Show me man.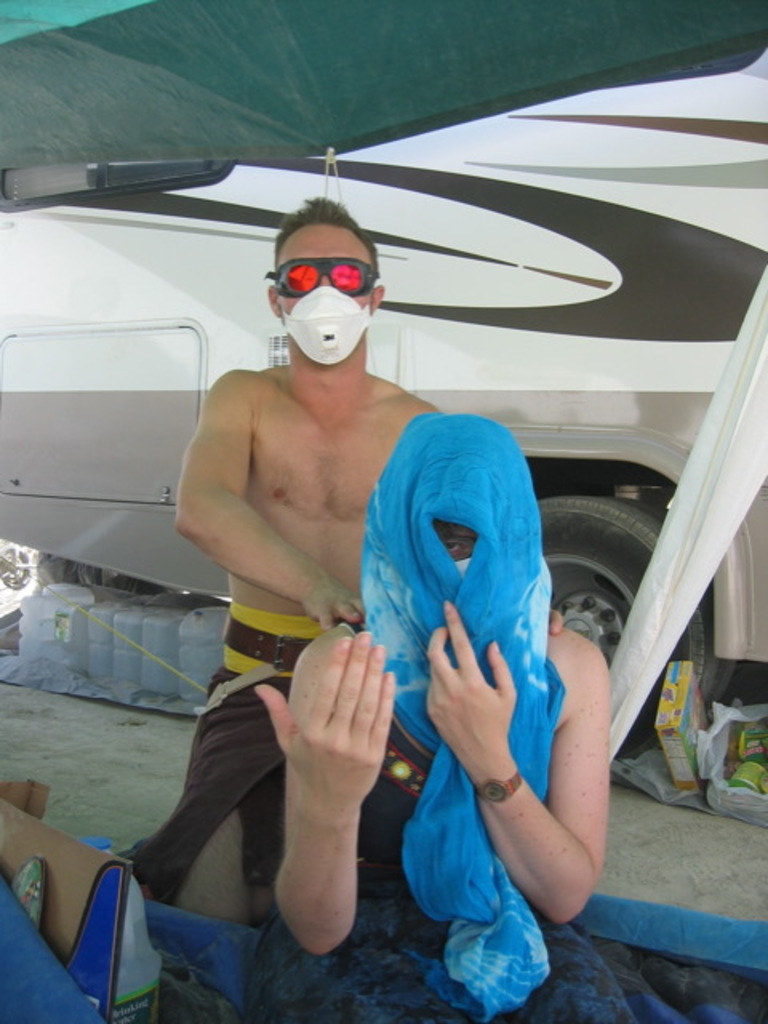
man is here: x1=162, y1=230, x2=602, y2=1006.
